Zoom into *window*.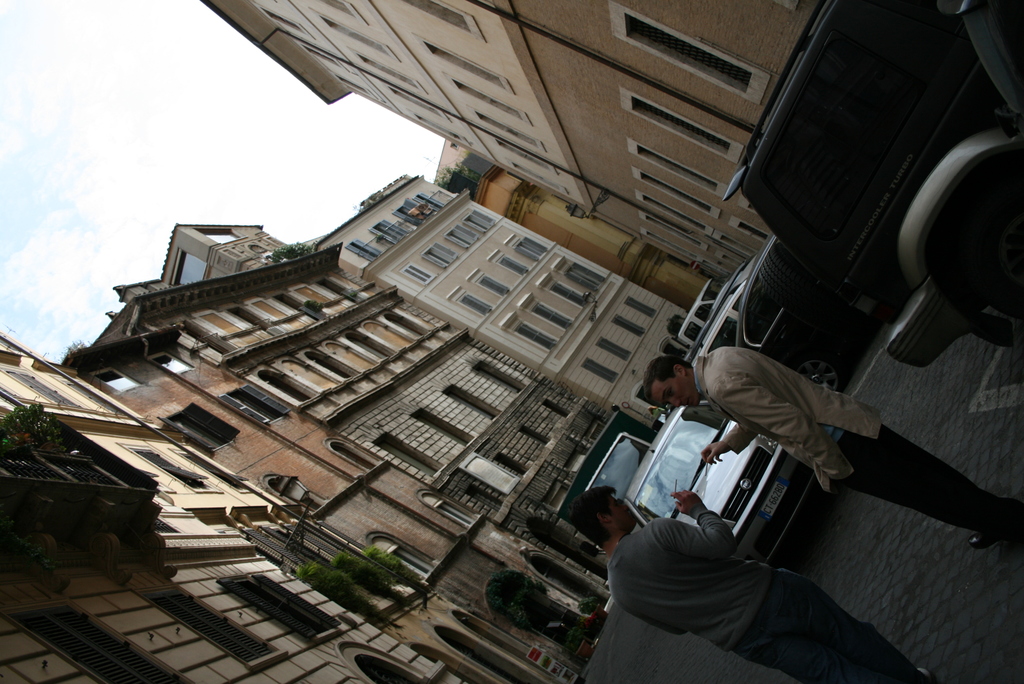
Zoom target: BBox(273, 293, 312, 314).
